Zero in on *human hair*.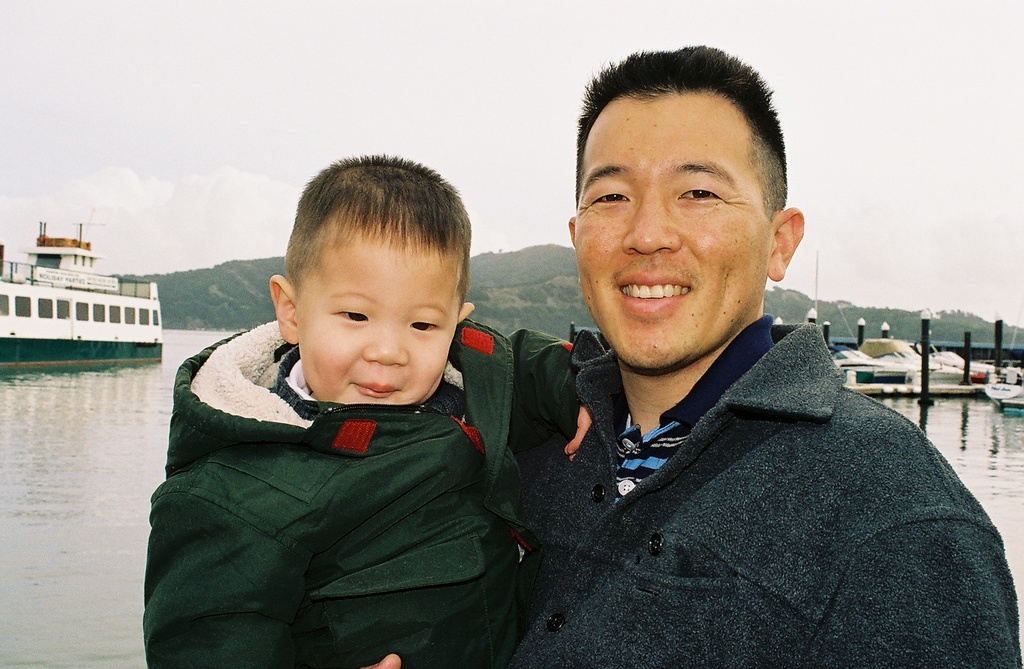
Zeroed in: locate(579, 58, 797, 202).
